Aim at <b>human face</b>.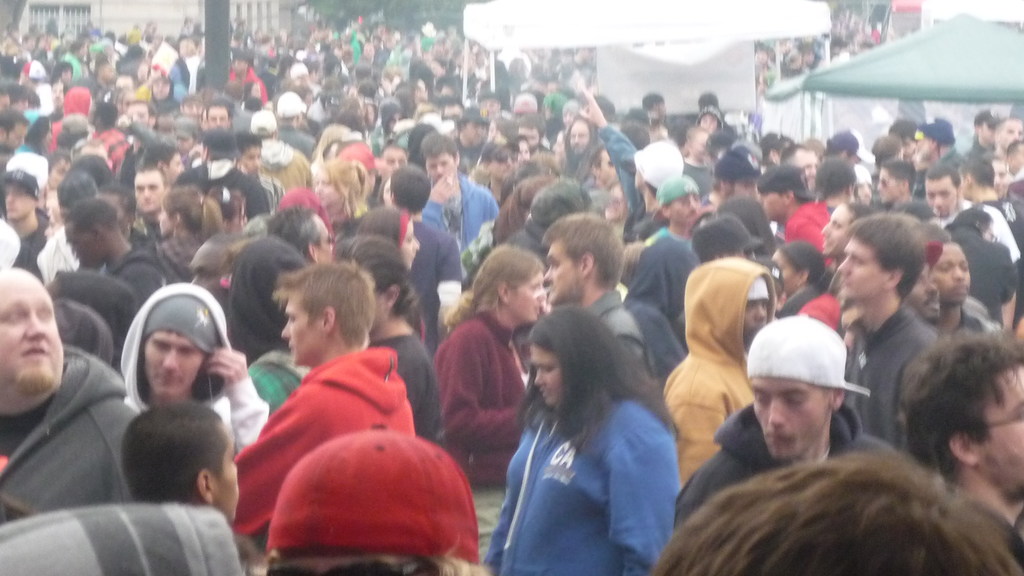
Aimed at detection(4, 183, 33, 216).
